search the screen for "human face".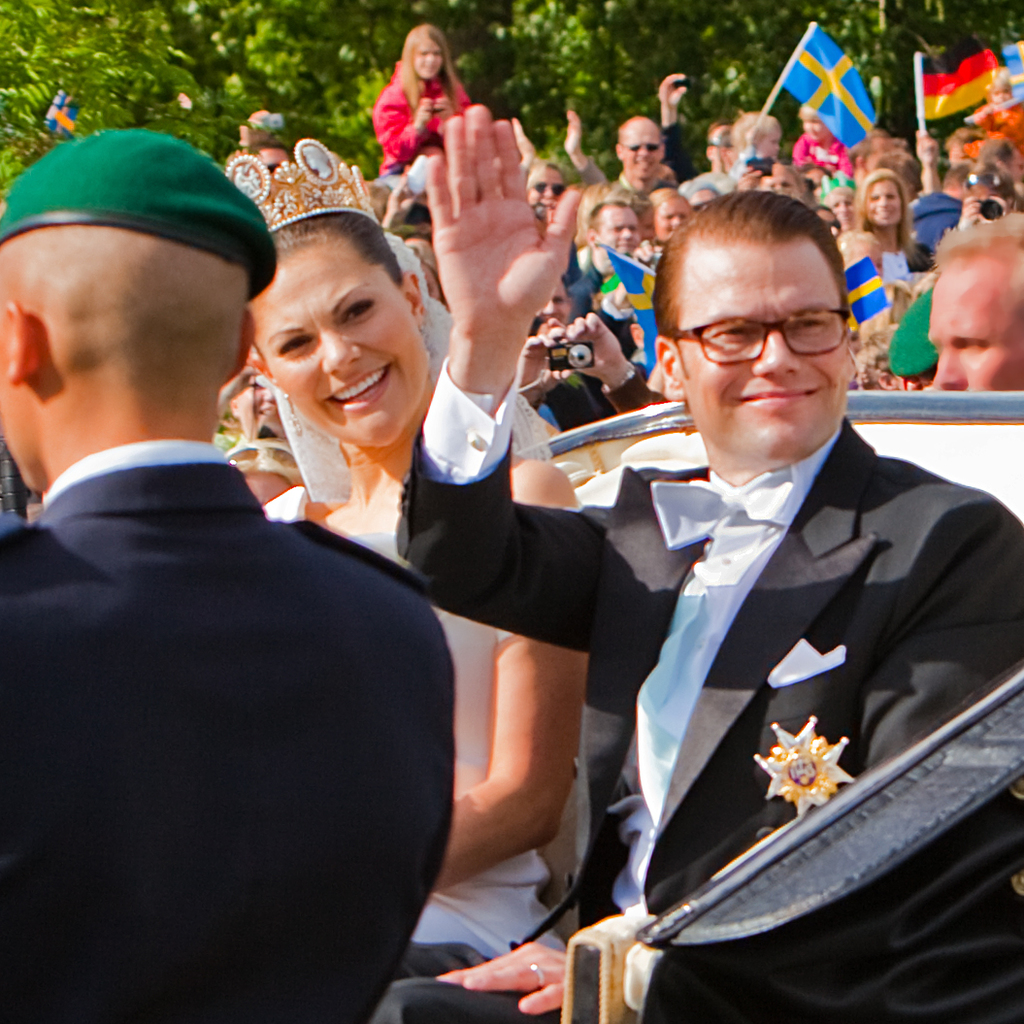
Found at select_region(832, 198, 851, 226).
